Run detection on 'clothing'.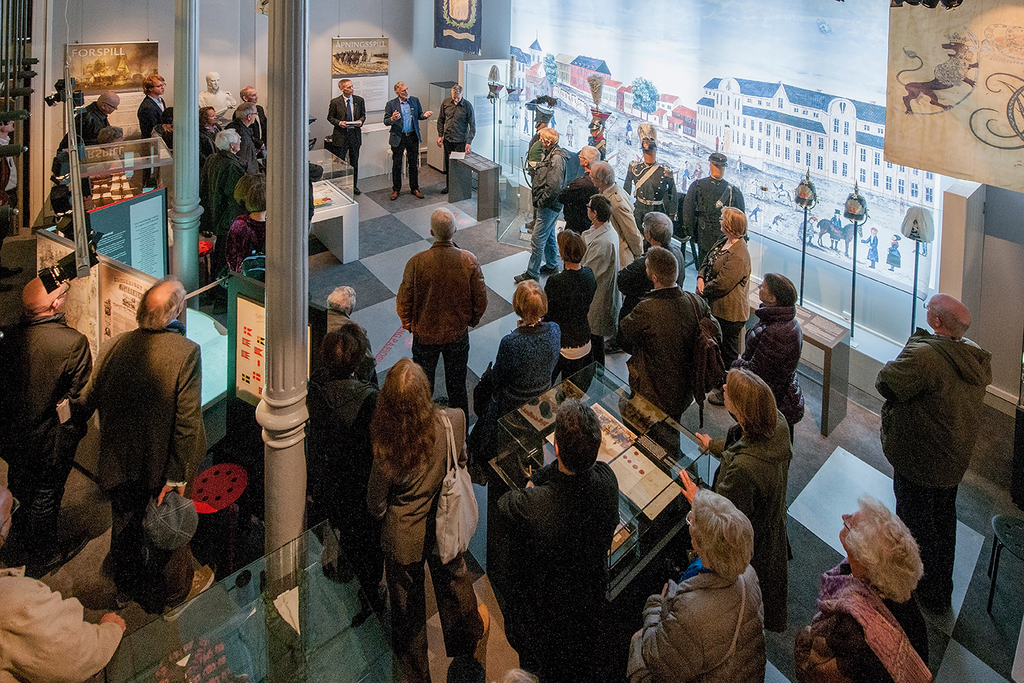
Result: crop(486, 319, 563, 438).
